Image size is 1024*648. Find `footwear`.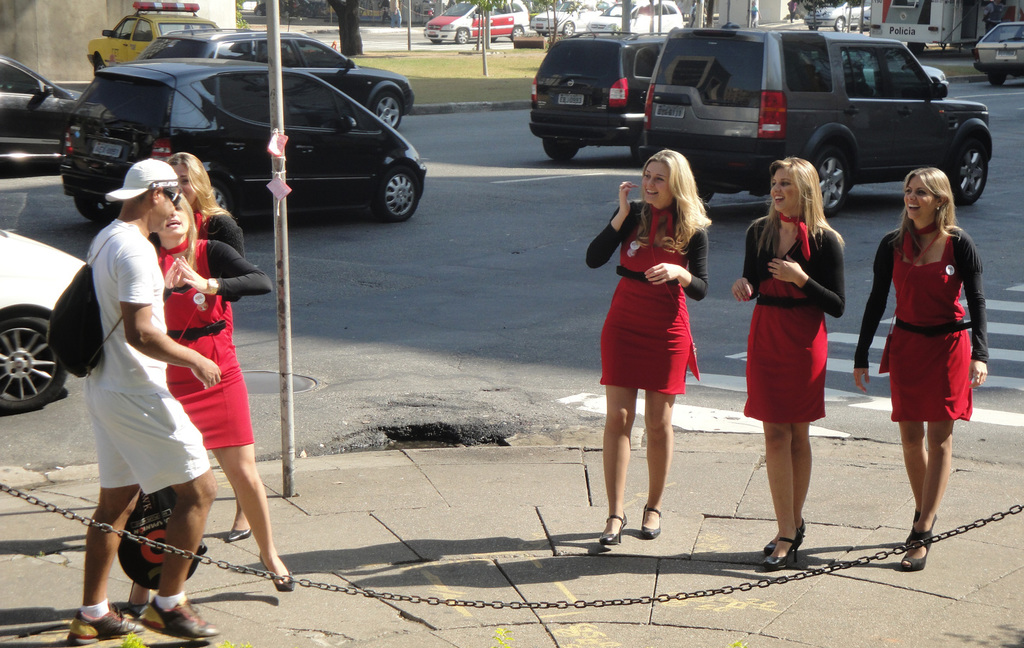
locate(598, 513, 628, 543).
